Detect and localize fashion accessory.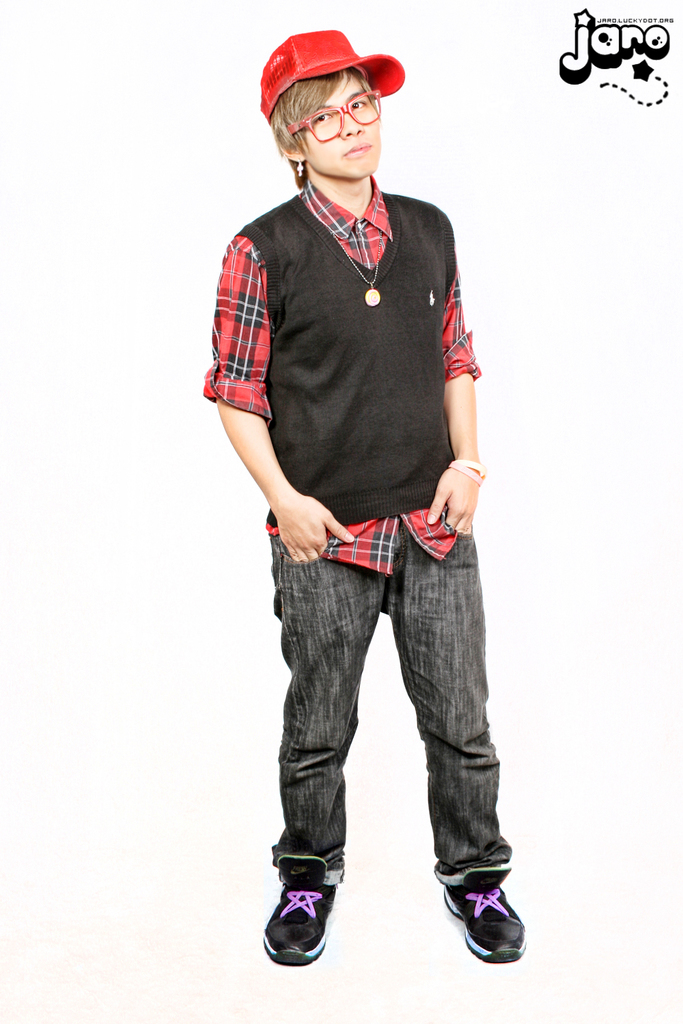
Localized at [x1=262, y1=885, x2=335, y2=967].
